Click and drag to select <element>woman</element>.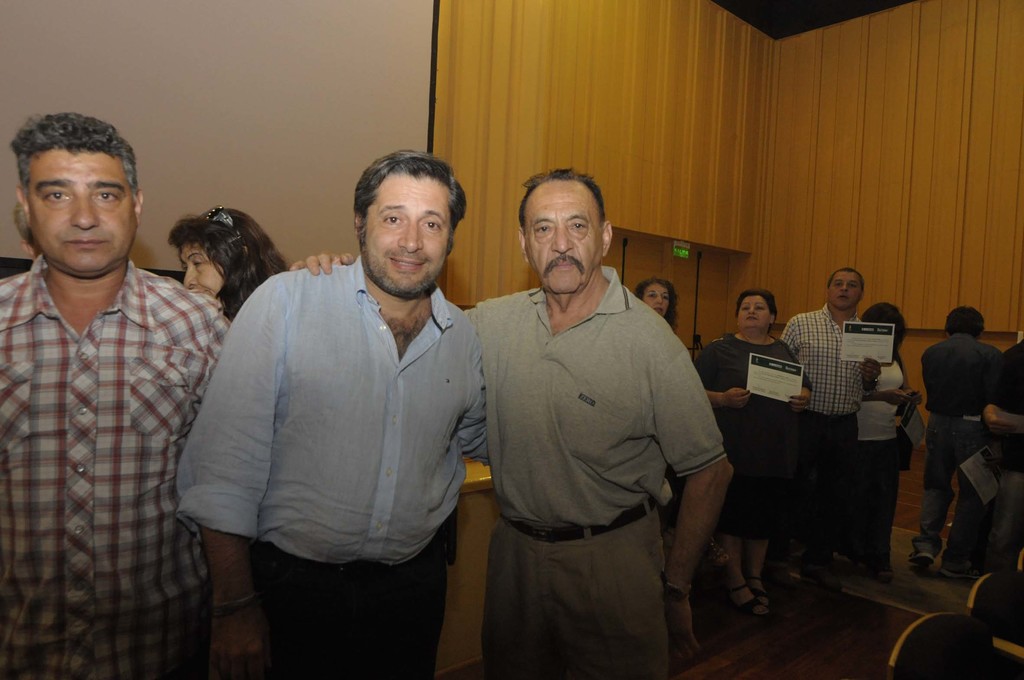
Selection: 693,291,815,609.
